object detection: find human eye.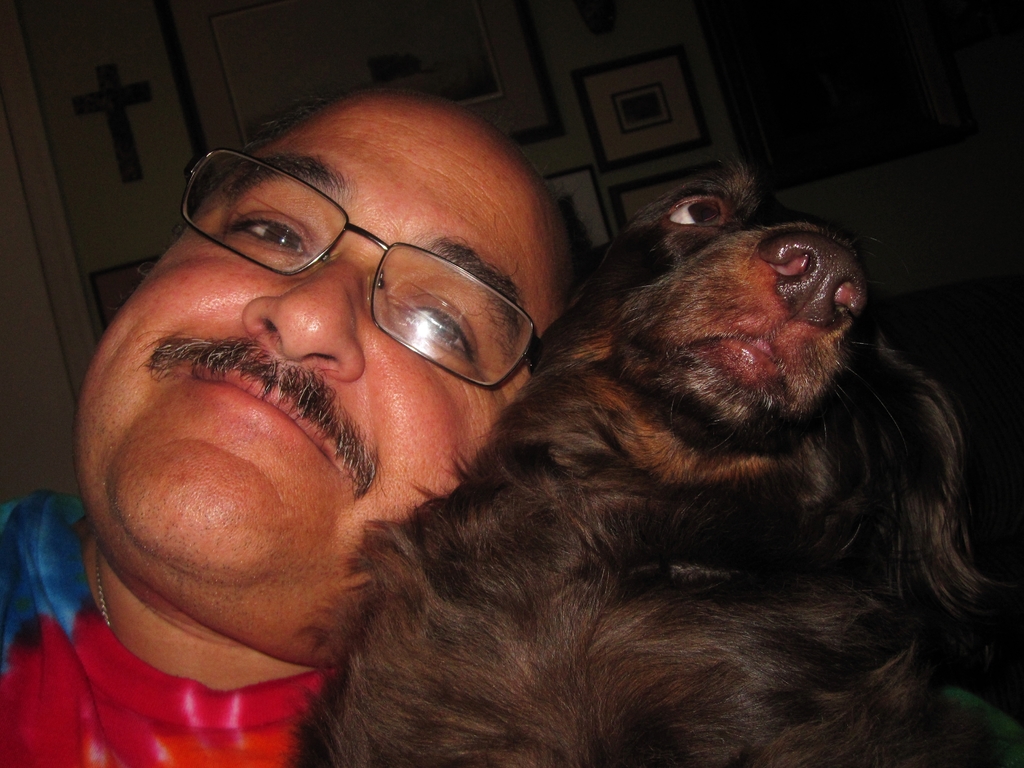
bbox=[204, 202, 326, 271].
